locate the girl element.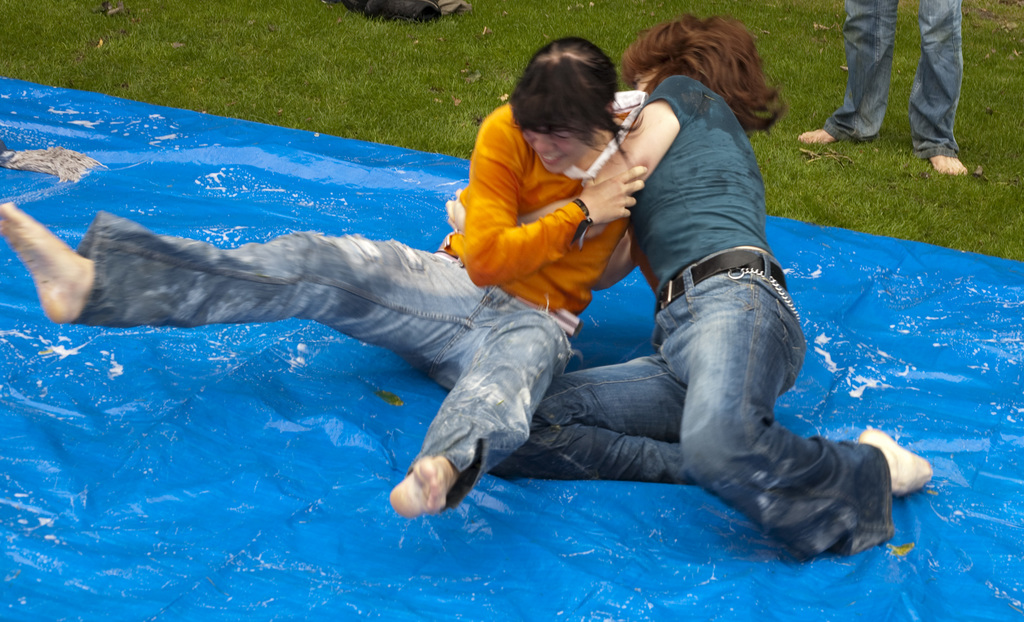
Element bbox: [x1=0, y1=37, x2=645, y2=517].
